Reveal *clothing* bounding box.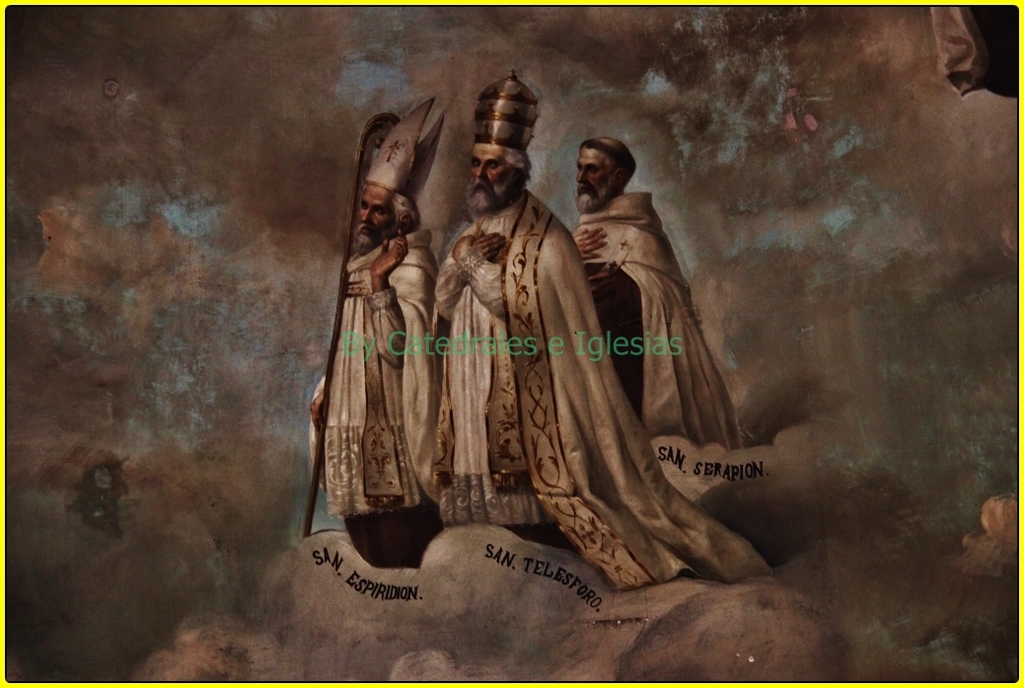
Revealed: pyautogui.locateOnScreen(305, 211, 460, 527).
